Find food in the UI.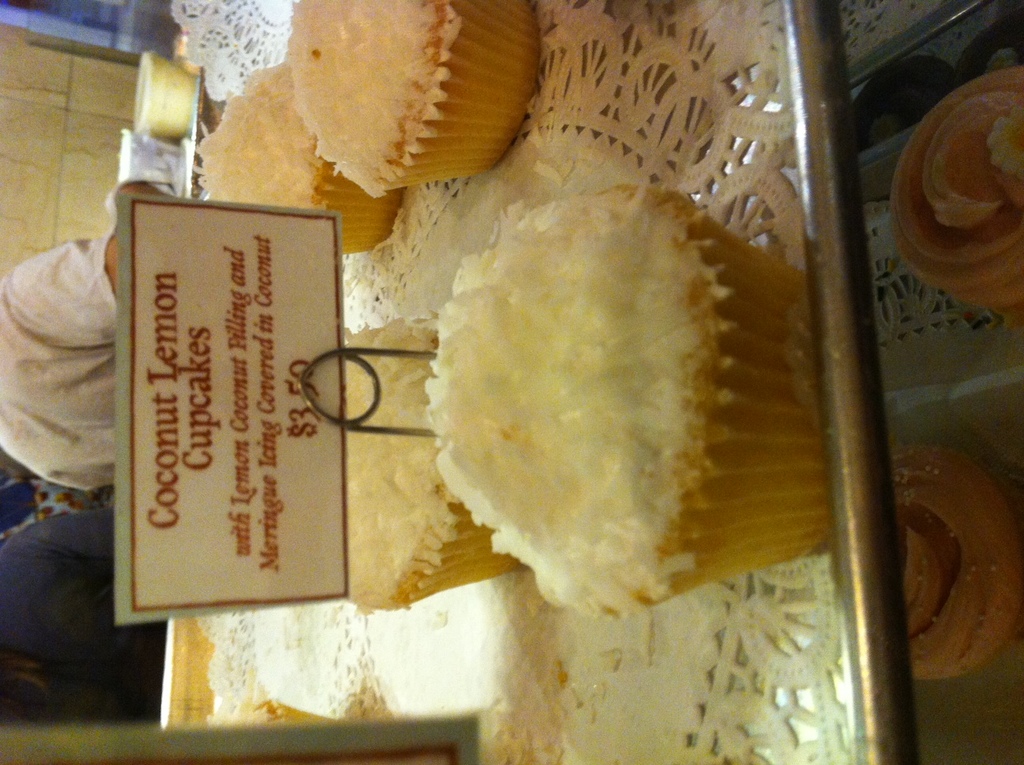
UI element at bbox=[889, 68, 1023, 325].
